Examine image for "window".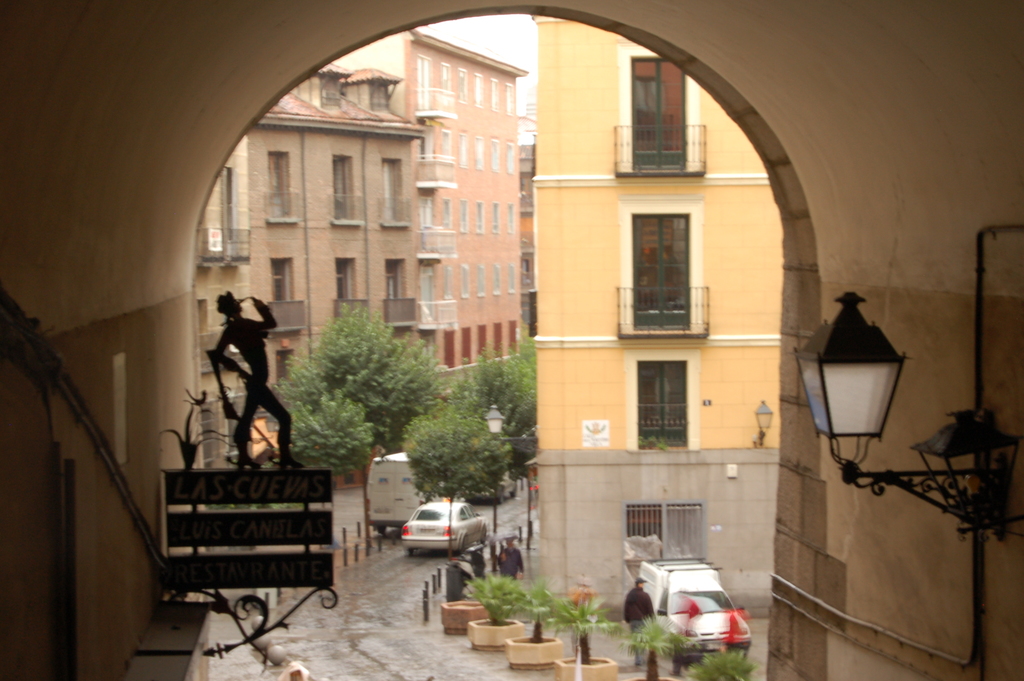
Examination result: (384,264,405,296).
